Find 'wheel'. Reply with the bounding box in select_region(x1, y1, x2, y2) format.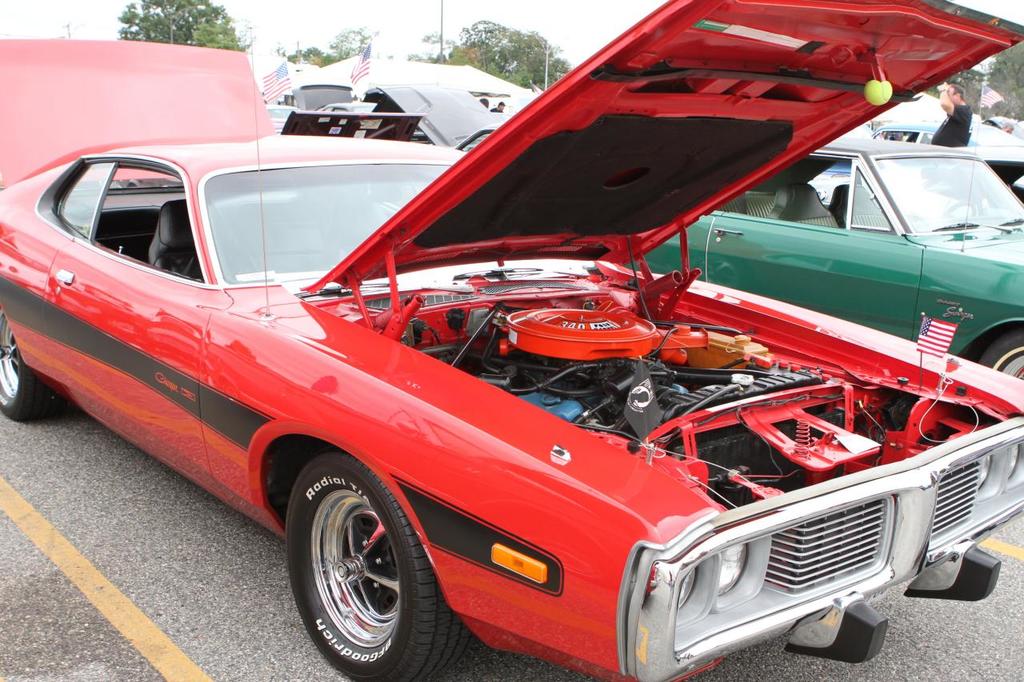
select_region(290, 471, 424, 661).
